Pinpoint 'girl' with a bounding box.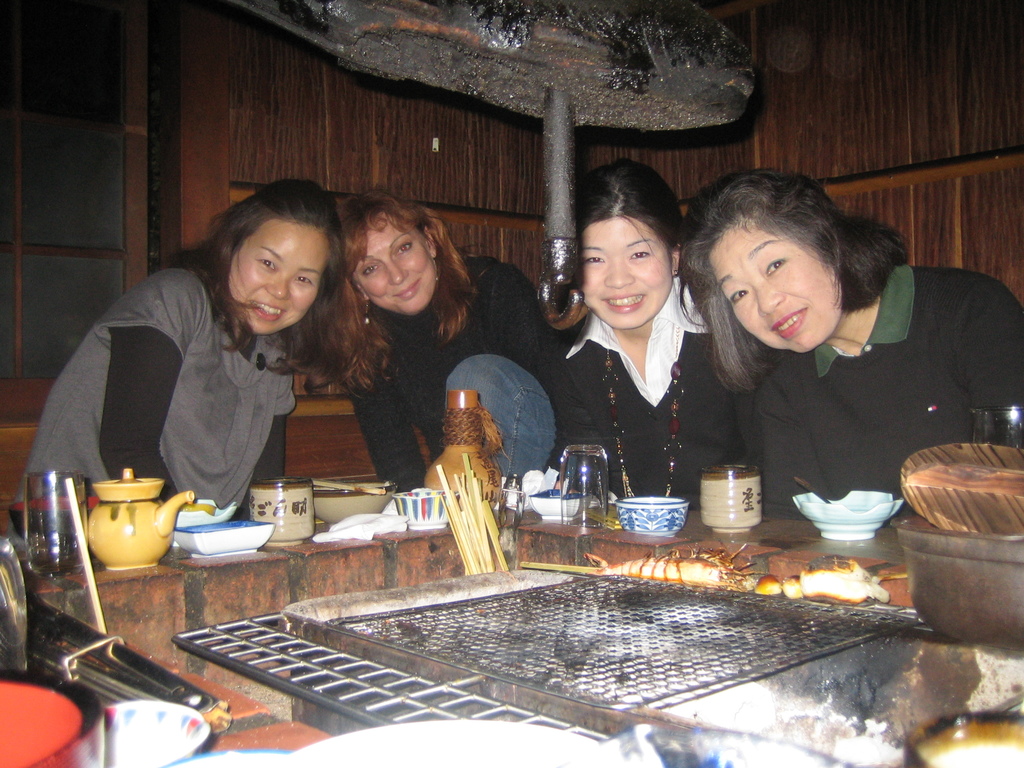
pyautogui.locateOnScreen(4, 175, 349, 523).
